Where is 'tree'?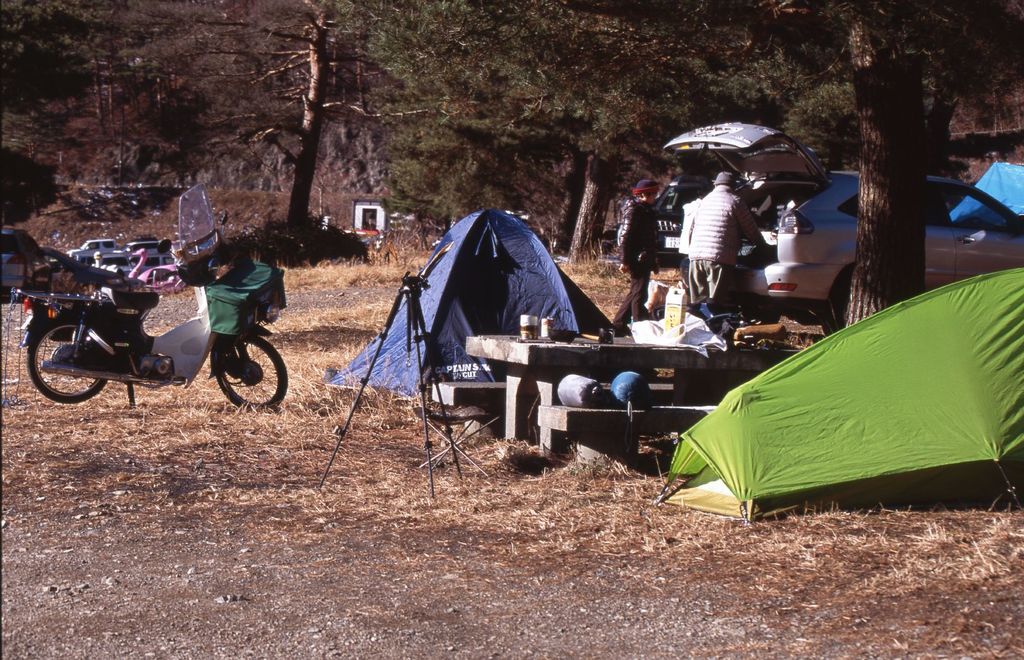
373:0:777:254.
